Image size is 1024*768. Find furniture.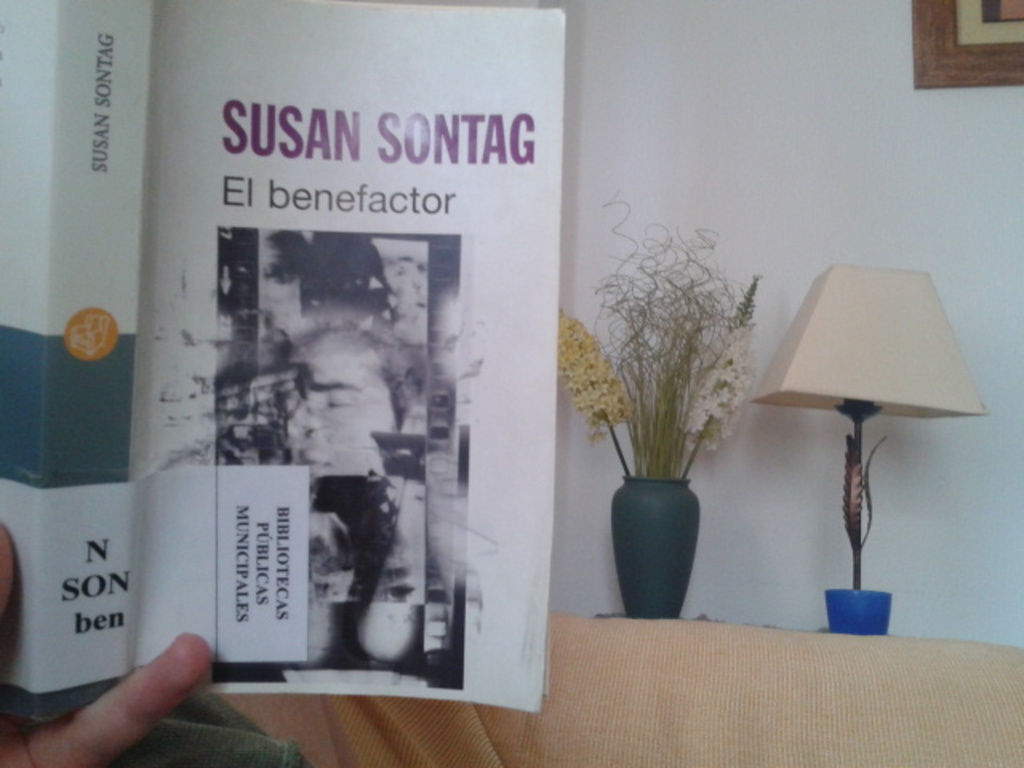
(213,614,1022,766).
